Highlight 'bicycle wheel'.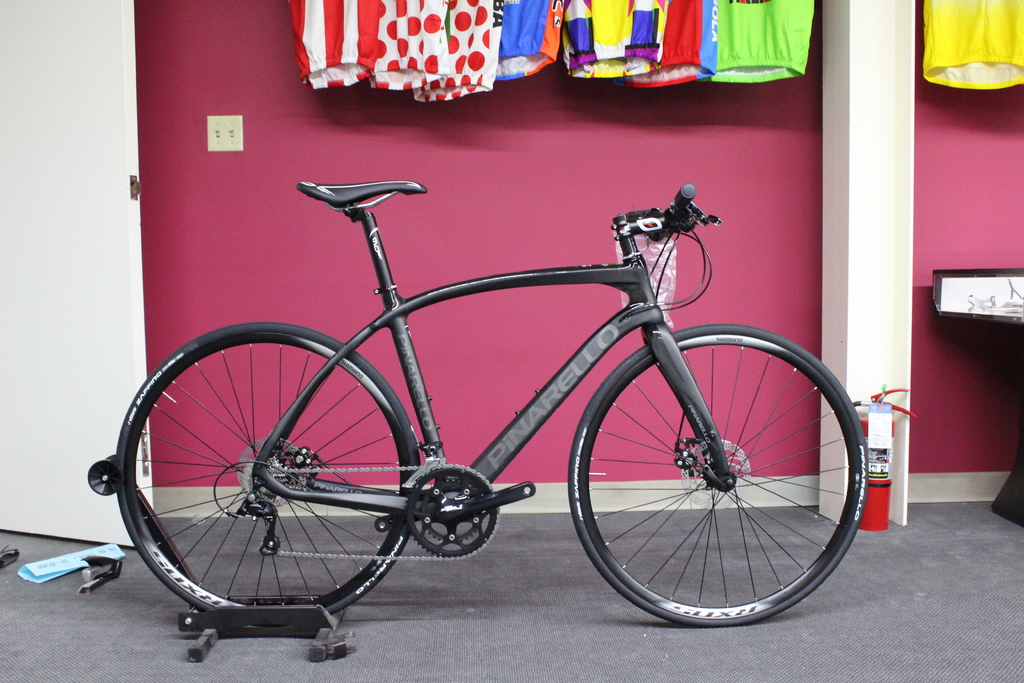
Highlighted region: [left=566, top=325, right=867, bottom=629].
